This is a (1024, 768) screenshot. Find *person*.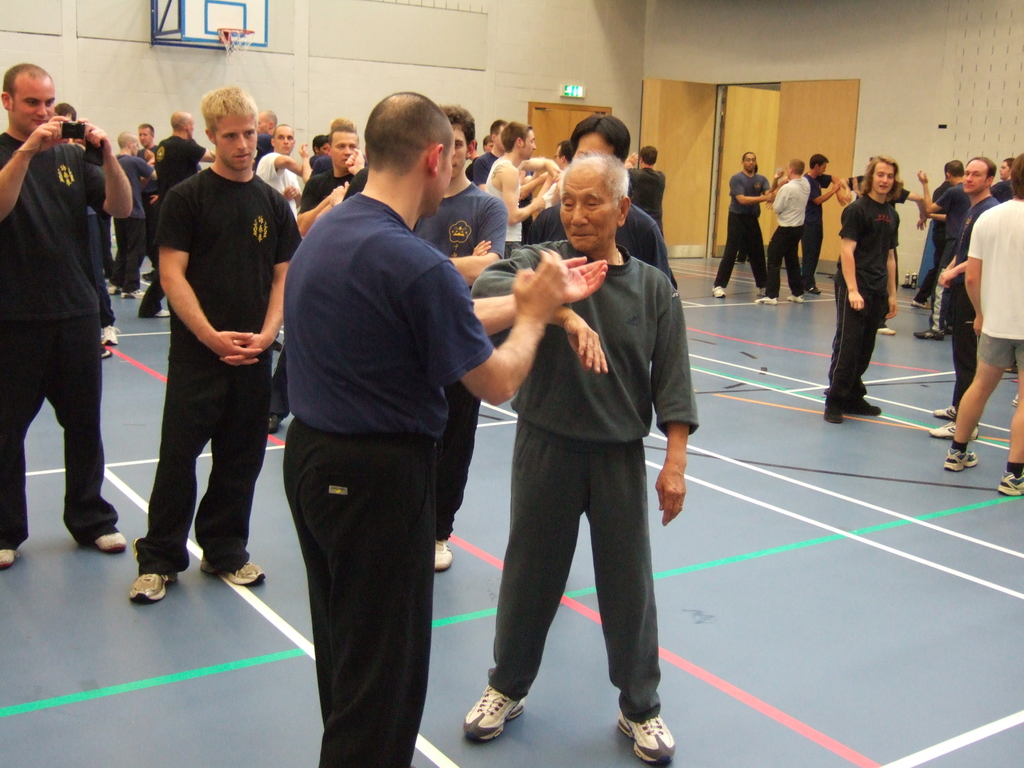
Bounding box: [left=138, top=109, right=216, bottom=317].
